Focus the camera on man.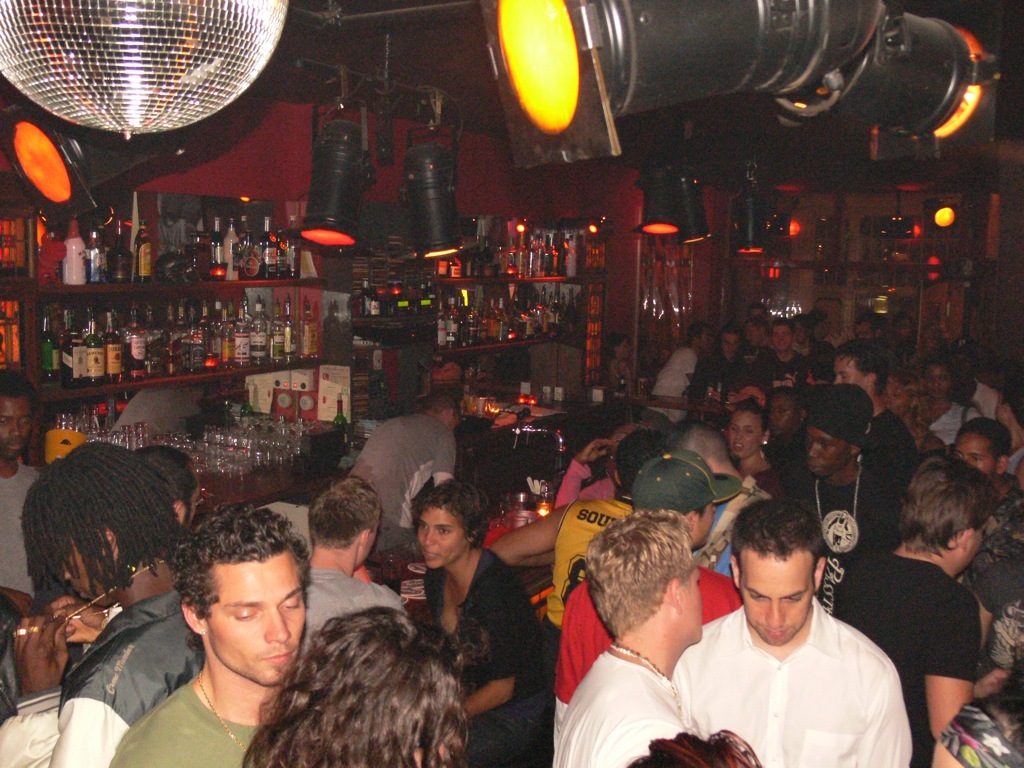
Focus region: Rect(696, 327, 748, 400).
